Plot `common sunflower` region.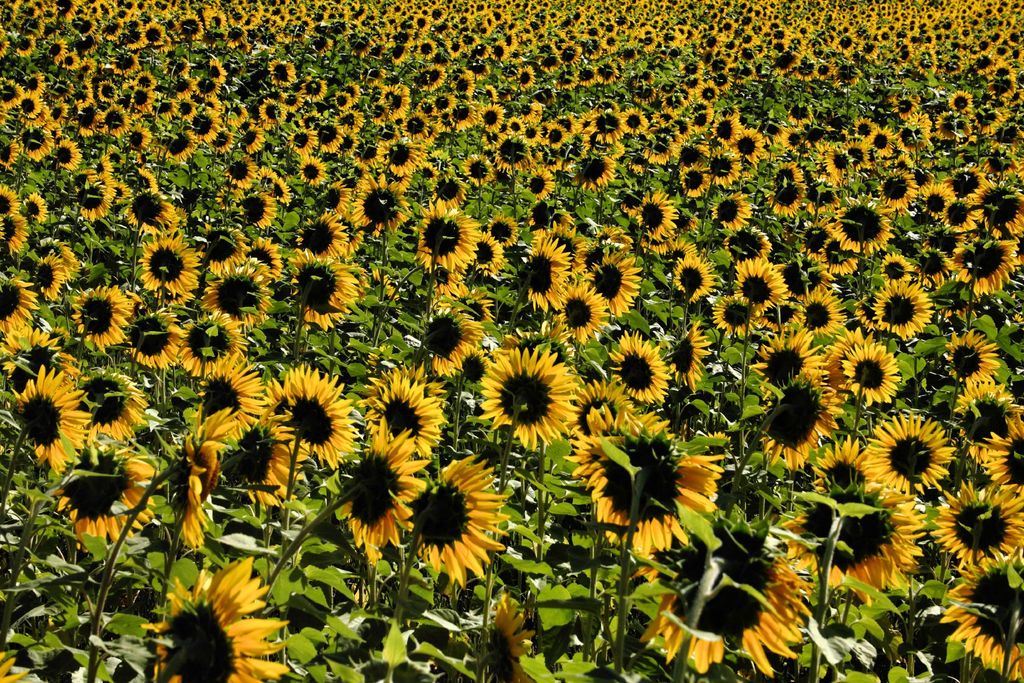
Plotted at 359 375 456 444.
